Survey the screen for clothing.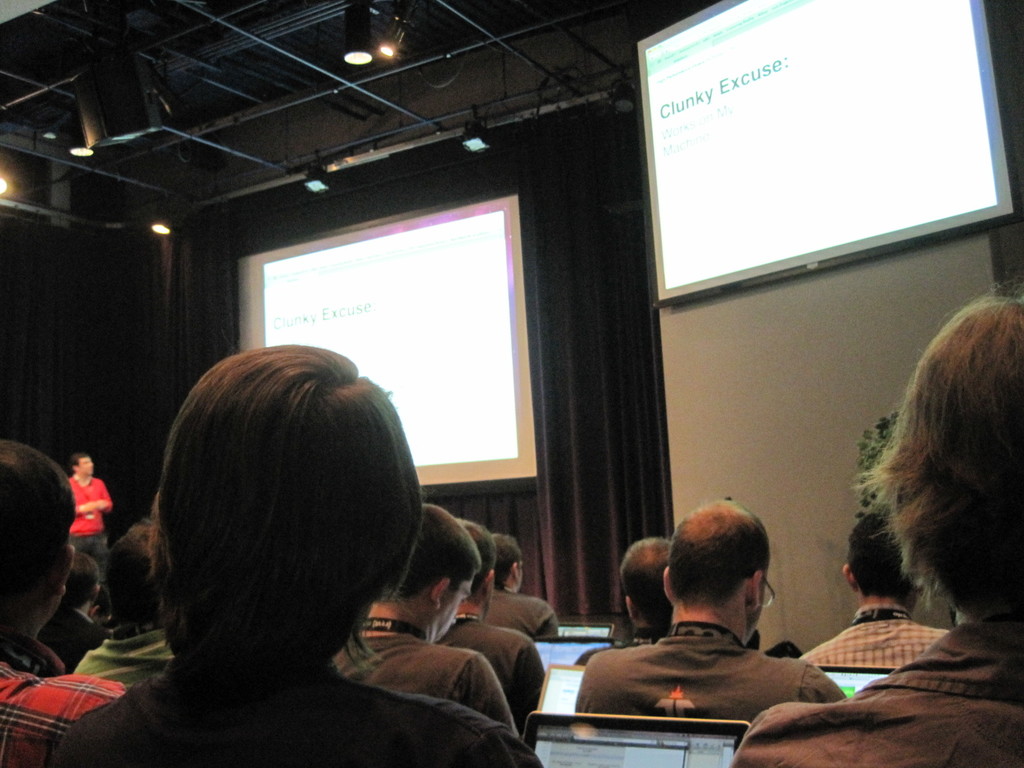
Survey found: pyautogui.locateOnScreen(332, 627, 523, 742).
